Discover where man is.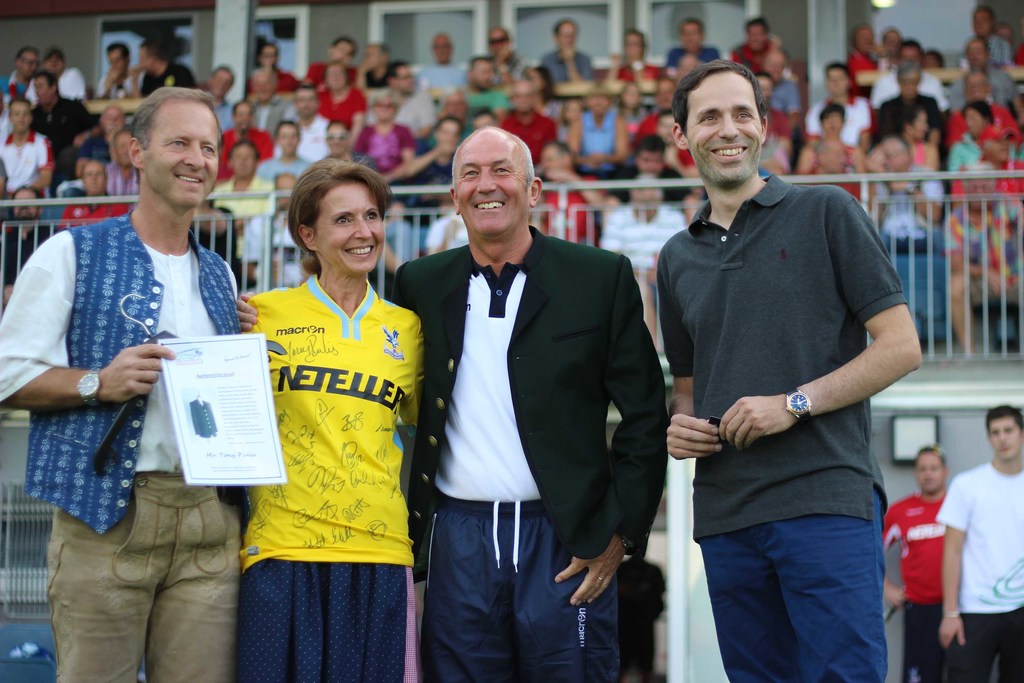
Discovered at l=447, t=55, r=513, b=122.
